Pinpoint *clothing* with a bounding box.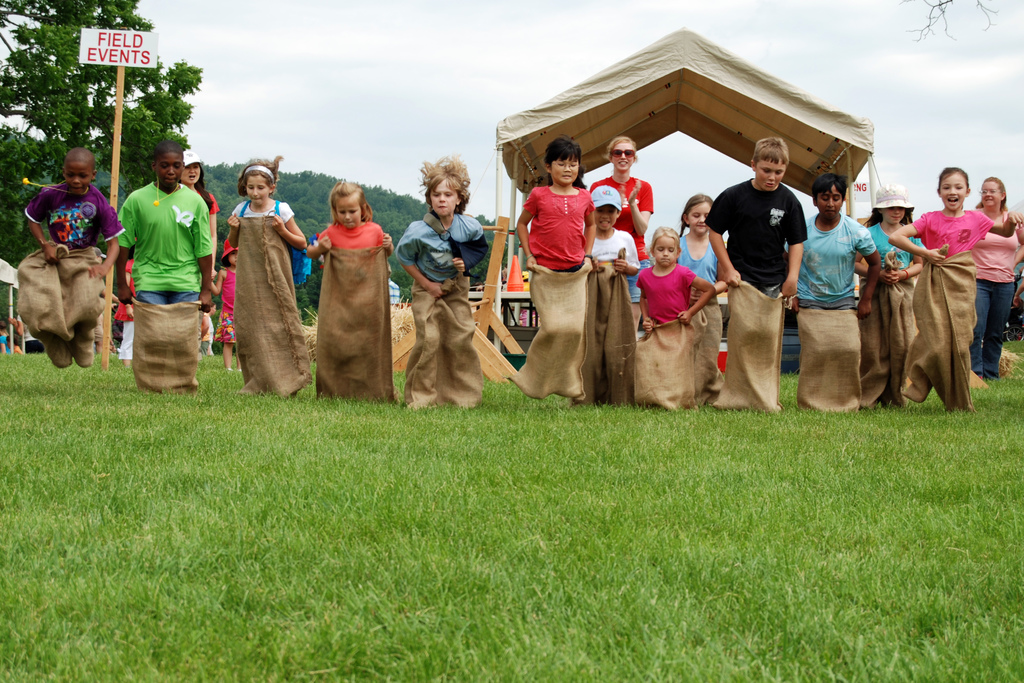
(x1=111, y1=175, x2=212, y2=300).
